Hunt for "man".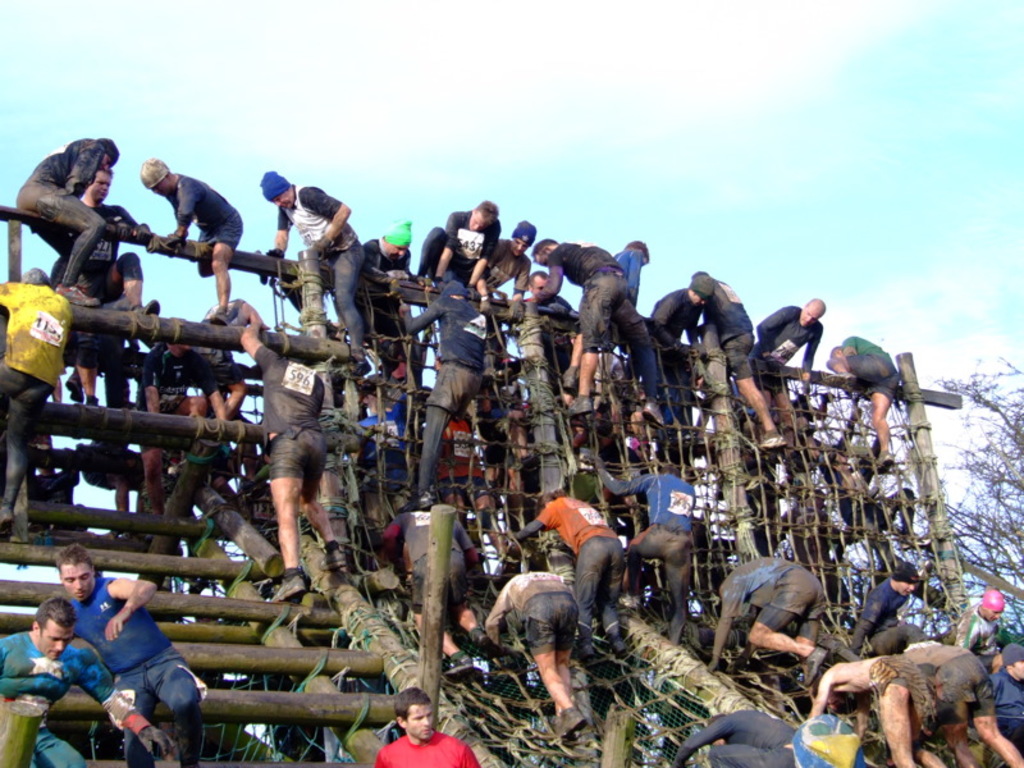
Hunted down at left=378, top=495, right=493, bottom=671.
